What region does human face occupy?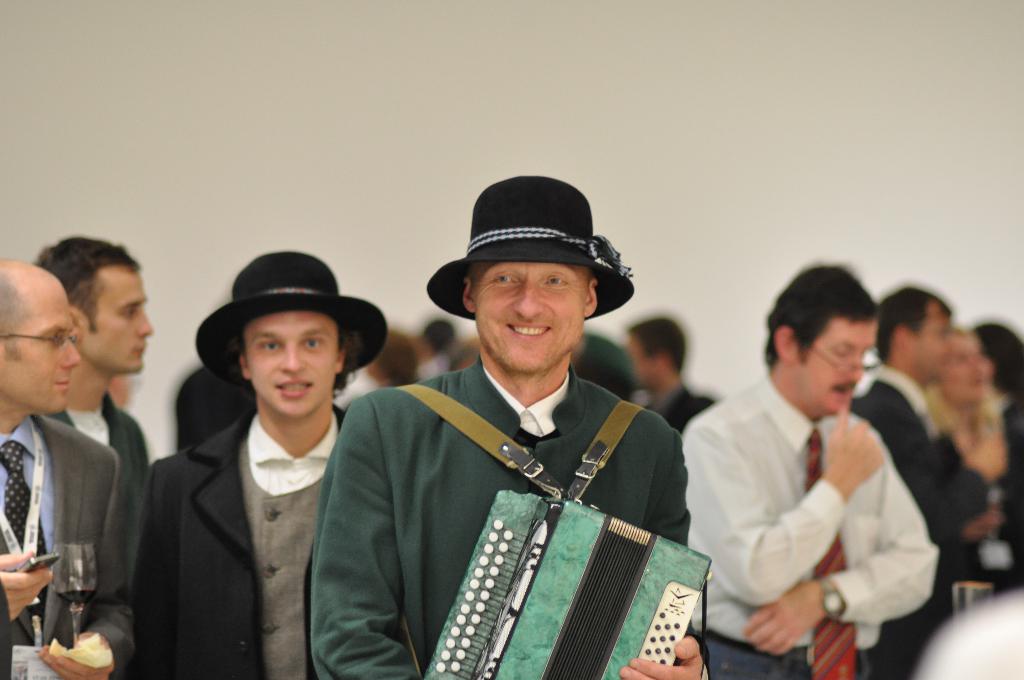
(81, 271, 153, 371).
